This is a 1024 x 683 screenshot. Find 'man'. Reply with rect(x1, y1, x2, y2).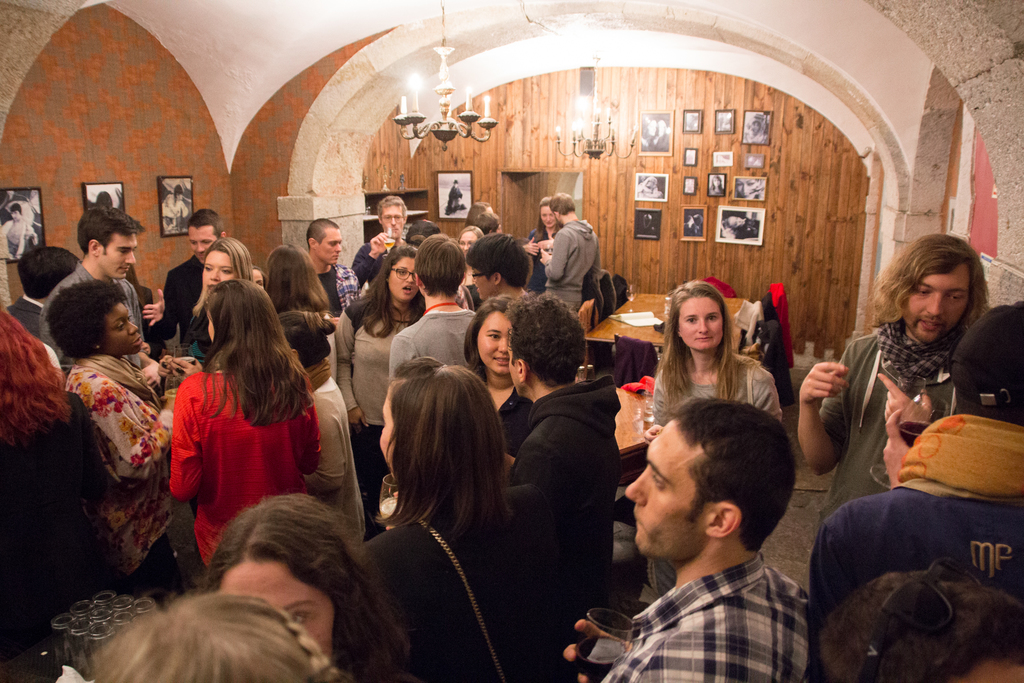
rect(308, 217, 360, 310).
